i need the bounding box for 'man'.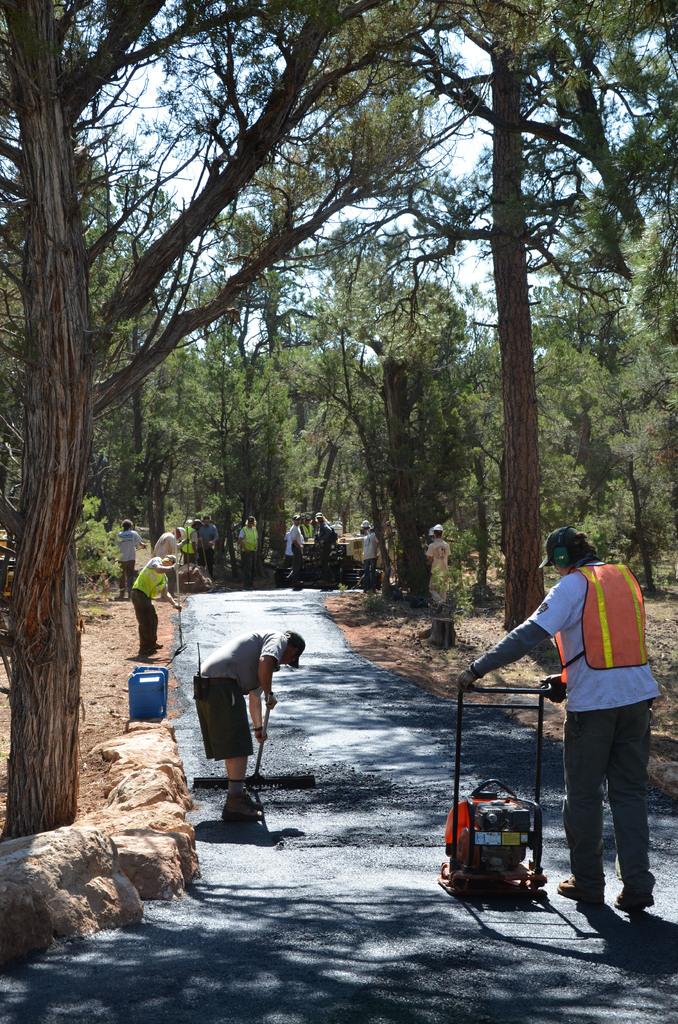
Here it is: Rect(118, 518, 147, 595).
